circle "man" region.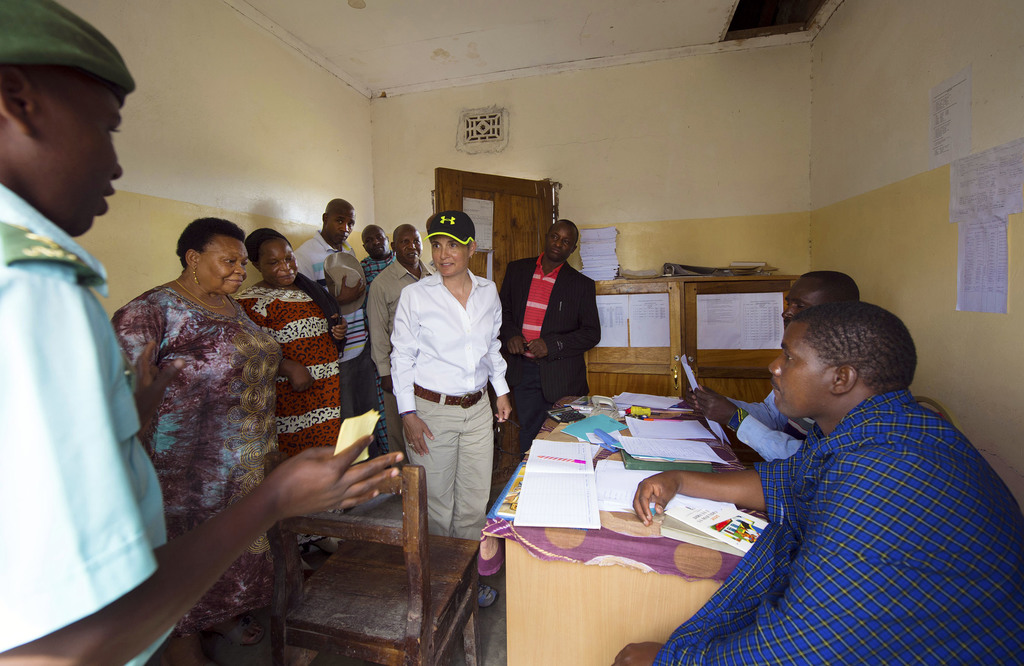
Region: [291,199,369,469].
